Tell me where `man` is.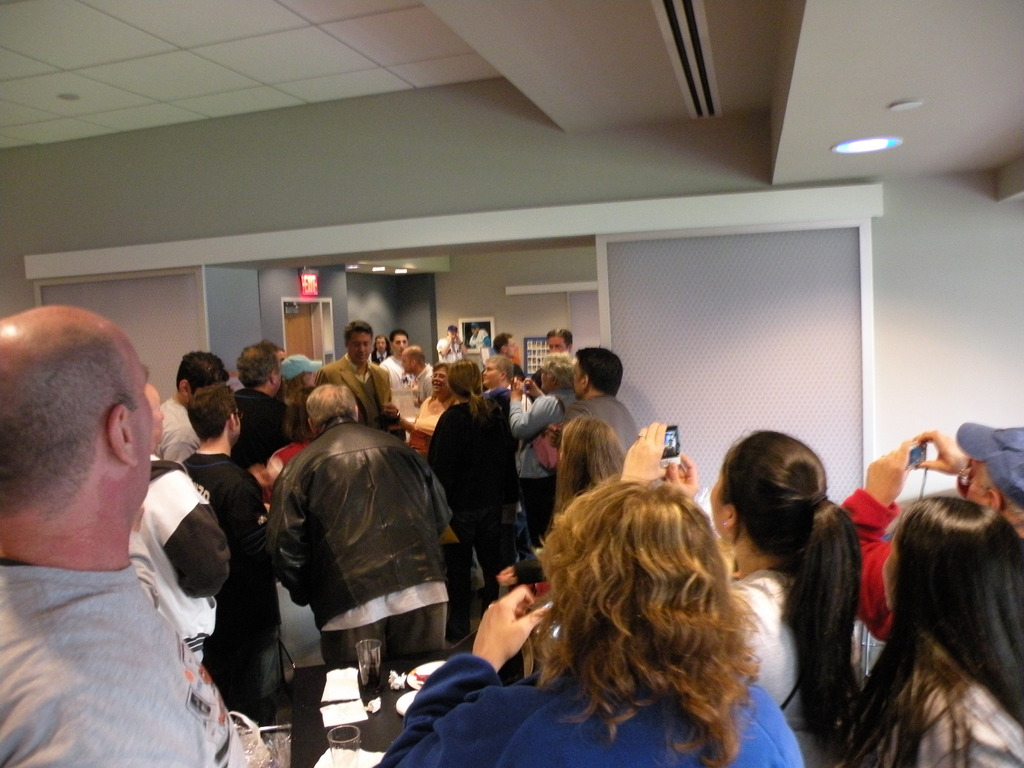
`man` is at <bbox>263, 382, 452, 664</bbox>.
